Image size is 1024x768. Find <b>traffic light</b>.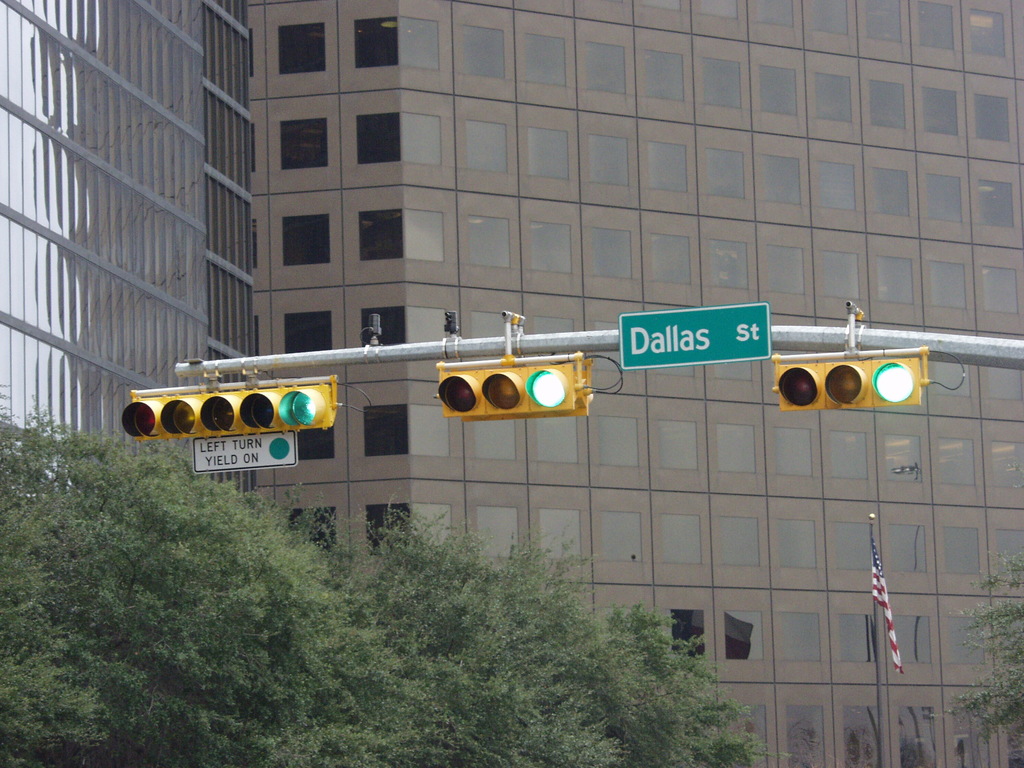
x1=433, y1=352, x2=589, y2=419.
